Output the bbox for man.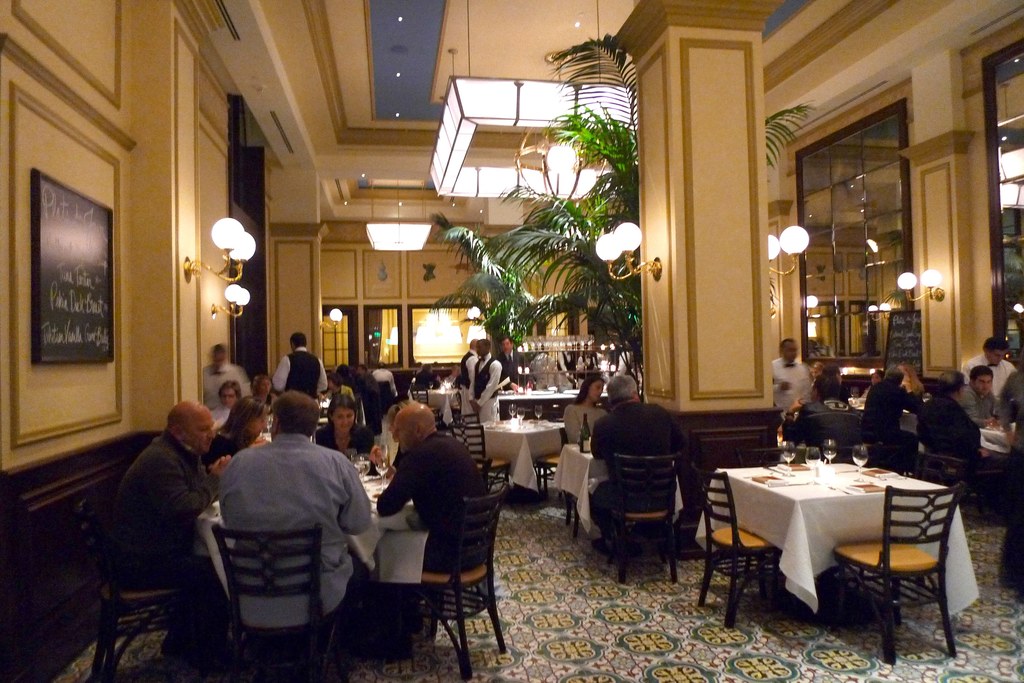
box=[218, 376, 237, 450].
